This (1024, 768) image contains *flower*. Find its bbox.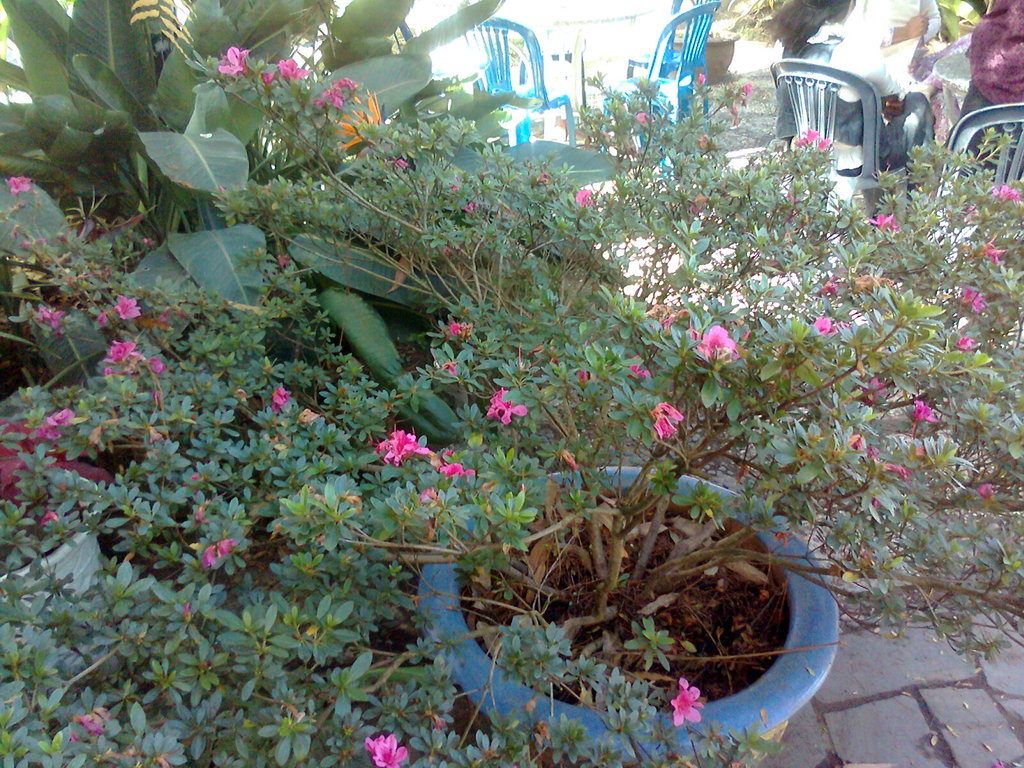
{"x1": 201, "y1": 543, "x2": 239, "y2": 572}.
